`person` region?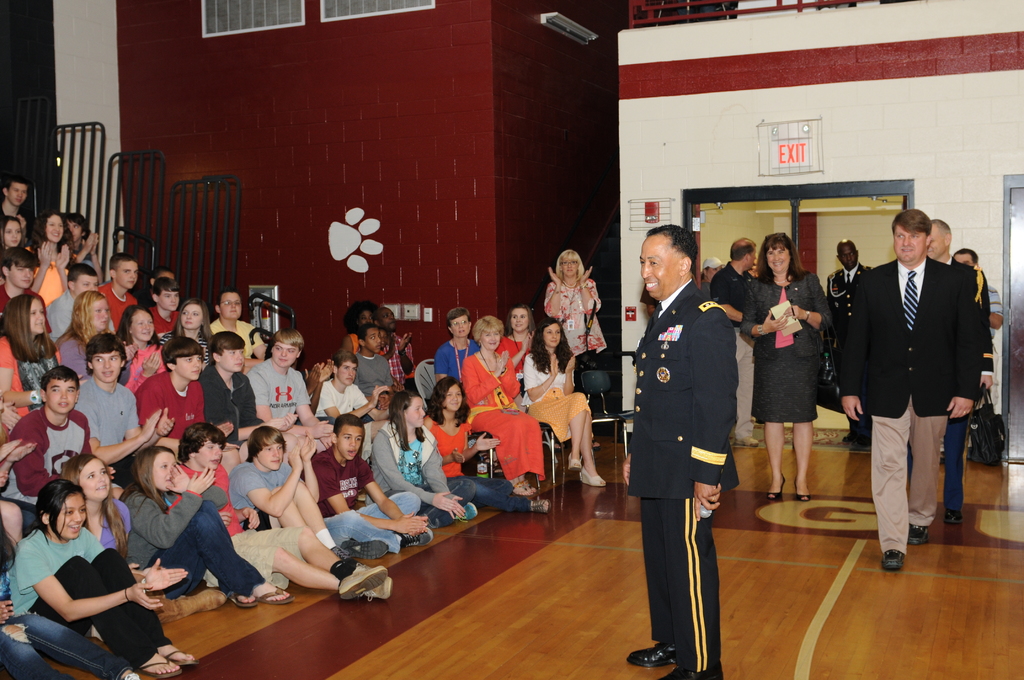
316,347,387,418
